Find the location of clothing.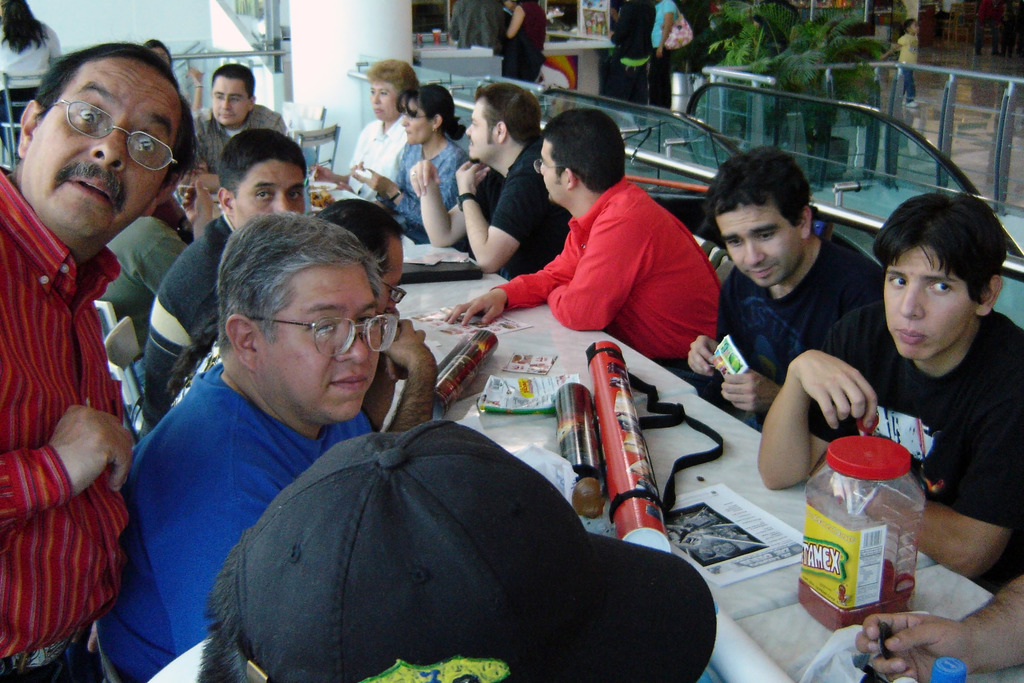
Location: bbox=(351, 118, 1023, 591).
